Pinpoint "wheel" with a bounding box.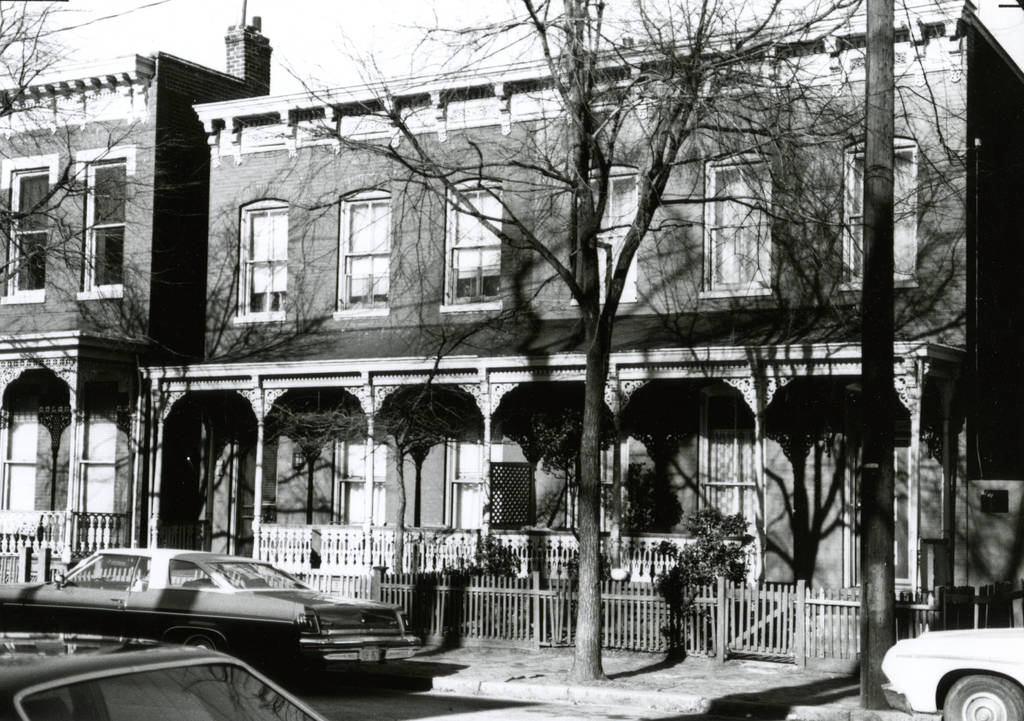
BBox(175, 633, 221, 654).
